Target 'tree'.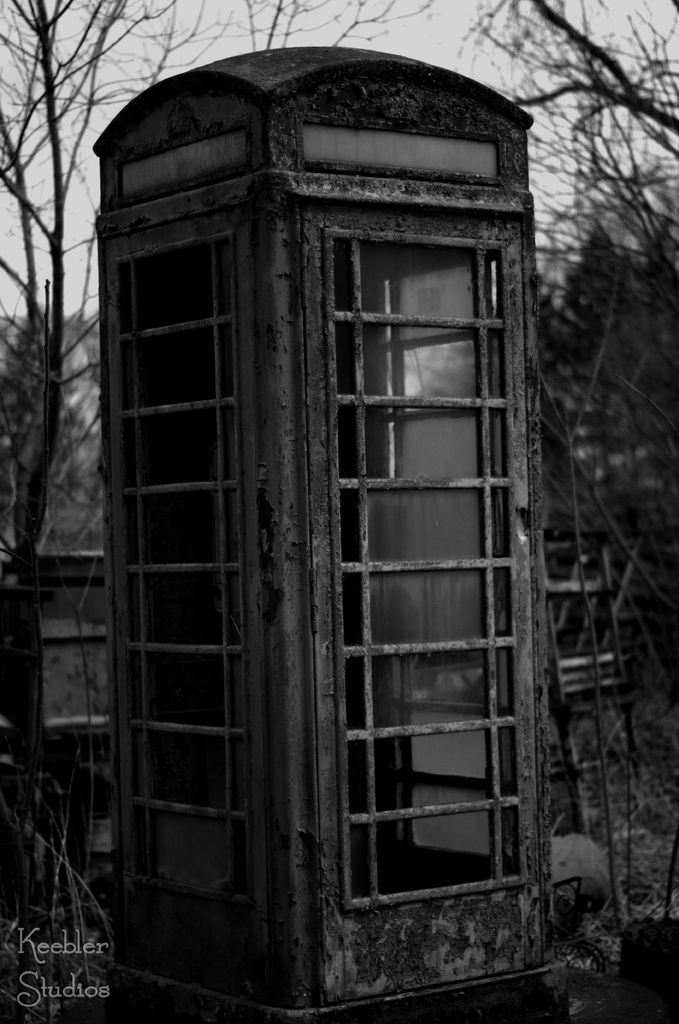
Target region: select_region(0, 717, 135, 1023).
